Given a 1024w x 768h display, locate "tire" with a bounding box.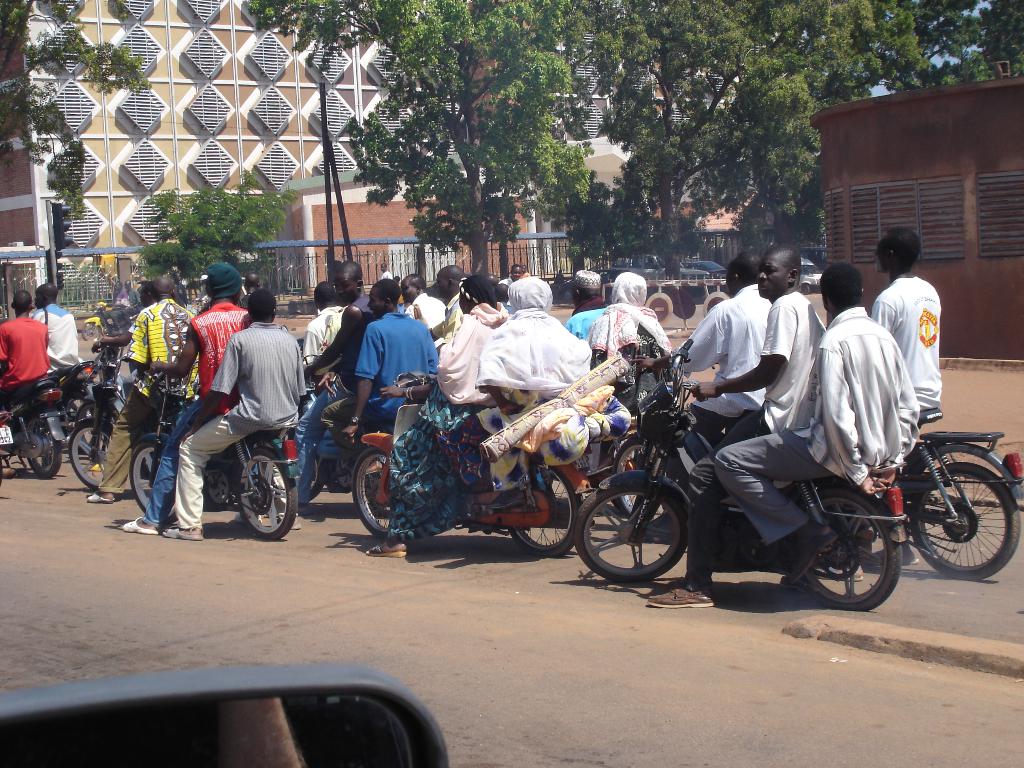
Located: box=[70, 423, 115, 495].
